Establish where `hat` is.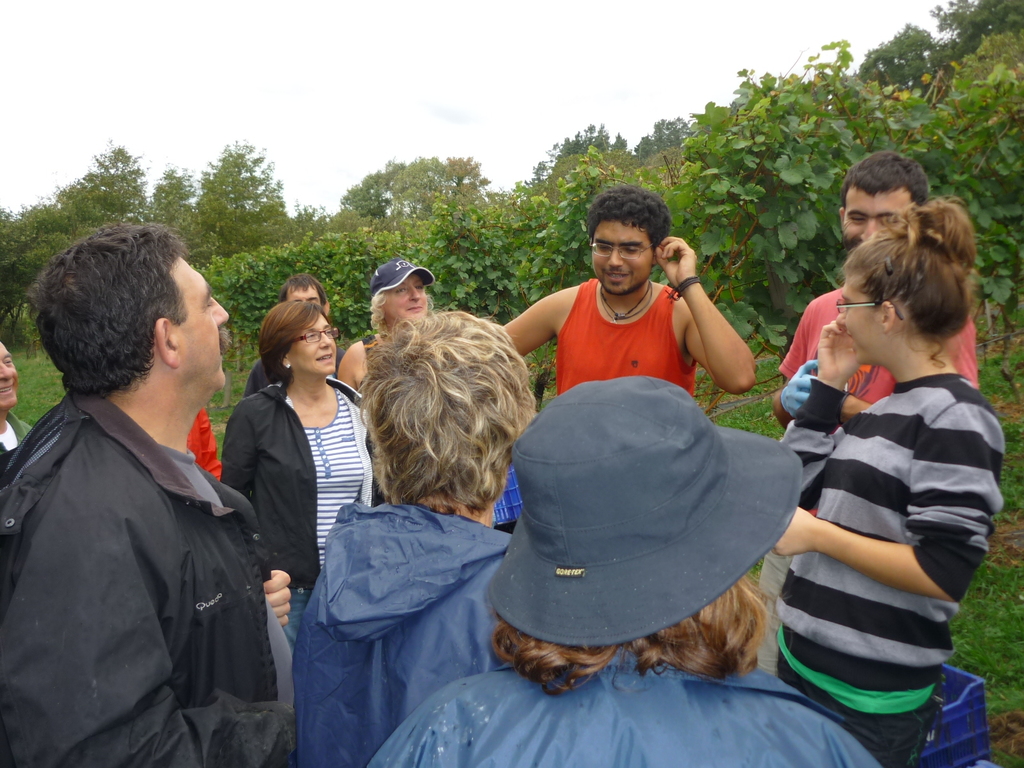
Established at bbox(370, 256, 435, 298).
